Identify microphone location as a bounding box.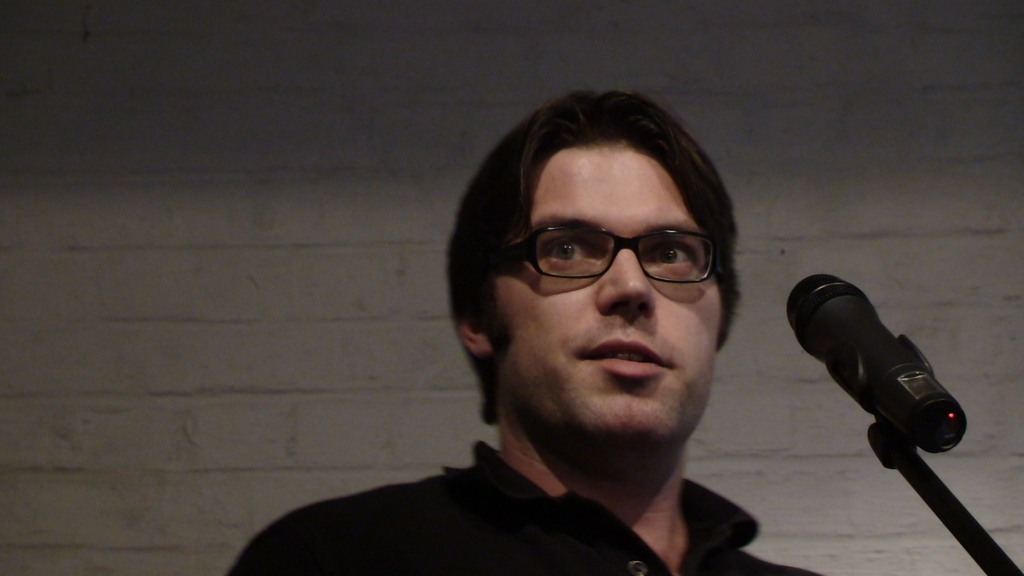
detection(784, 276, 972, 455).
